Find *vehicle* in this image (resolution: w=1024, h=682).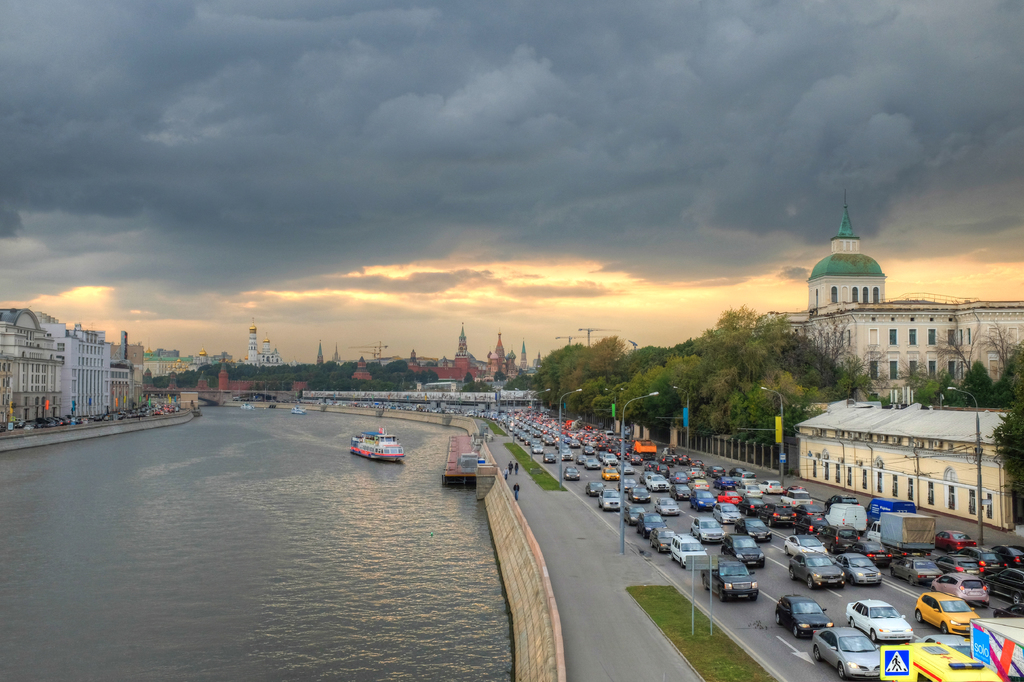
792,512,833,538.
